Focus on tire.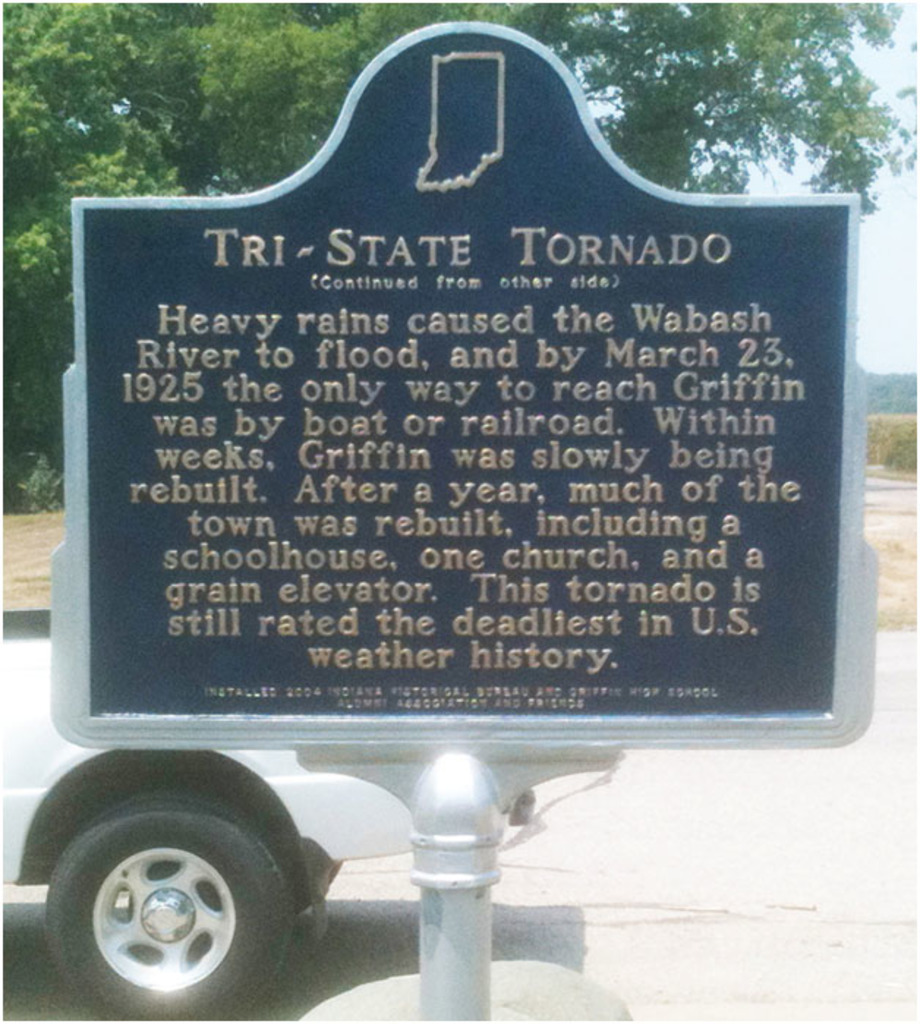
Focused at select_region(44, 784, 325, 1009).
